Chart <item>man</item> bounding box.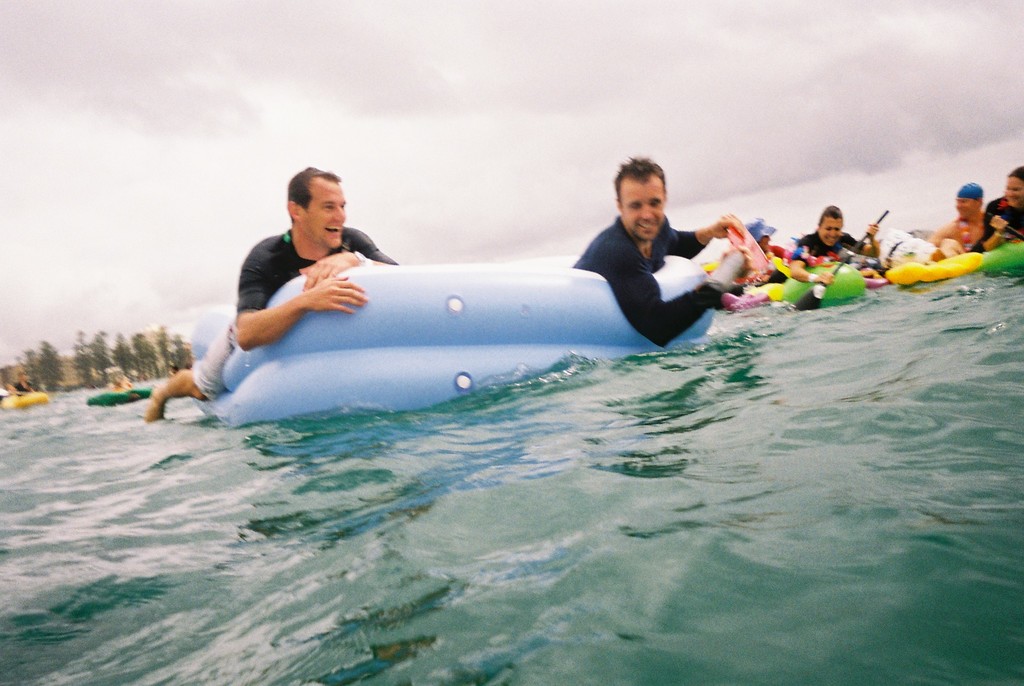
Charted: detection(143, 163, 395, 425).
